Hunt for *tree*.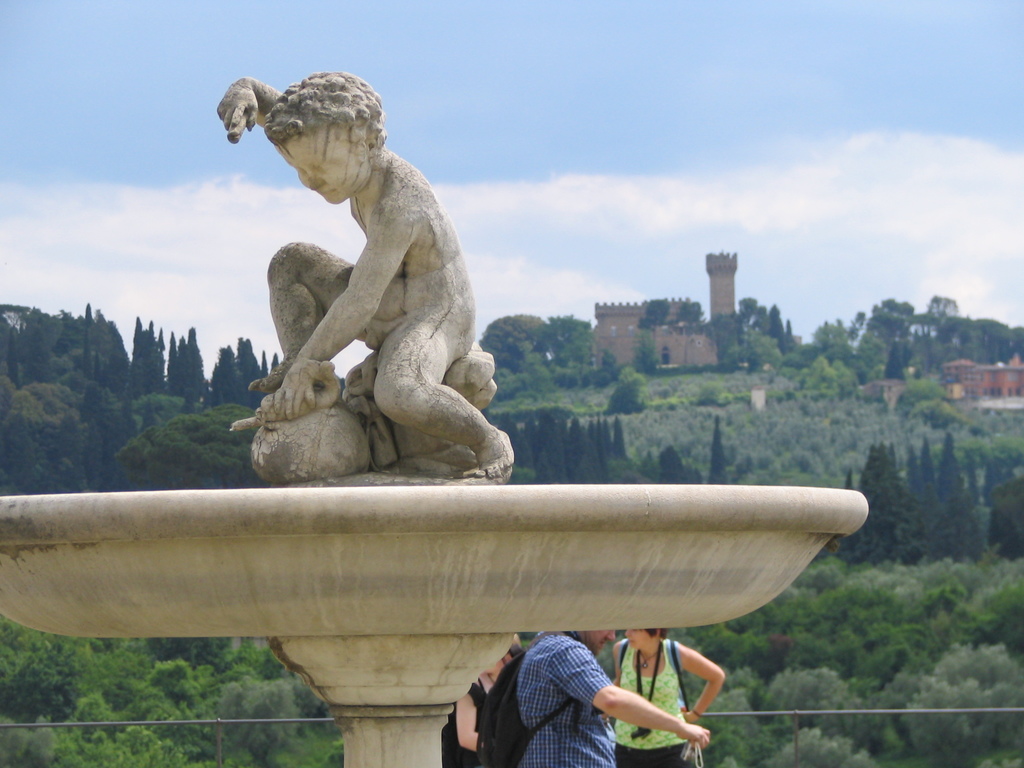
Hunted down at 0:609:345:767.
